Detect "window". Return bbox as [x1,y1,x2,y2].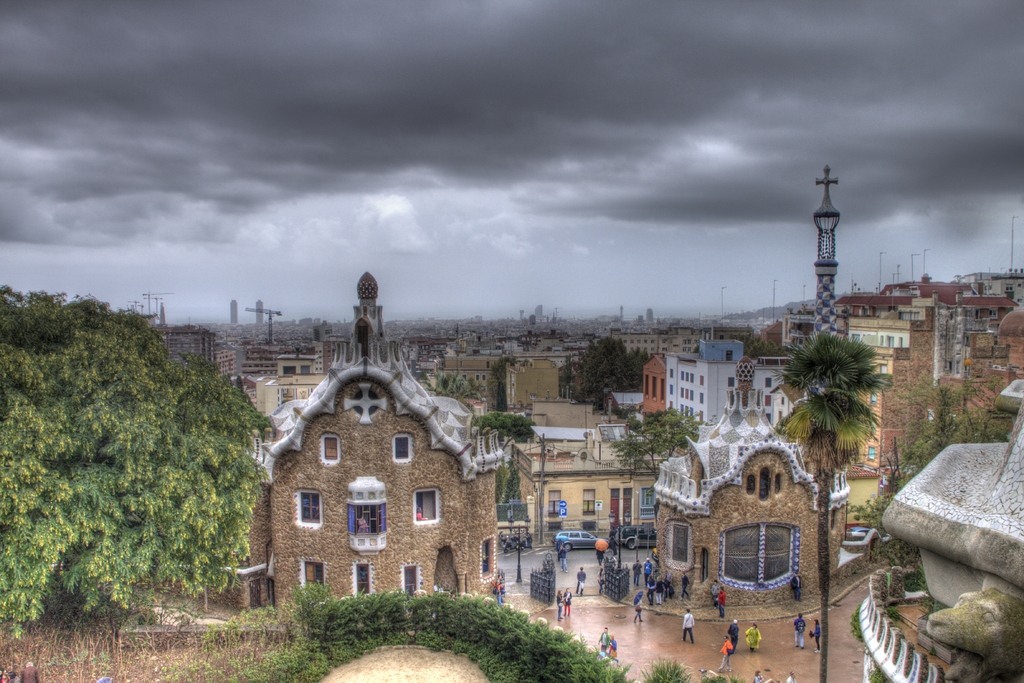
[868,422,876,435].
